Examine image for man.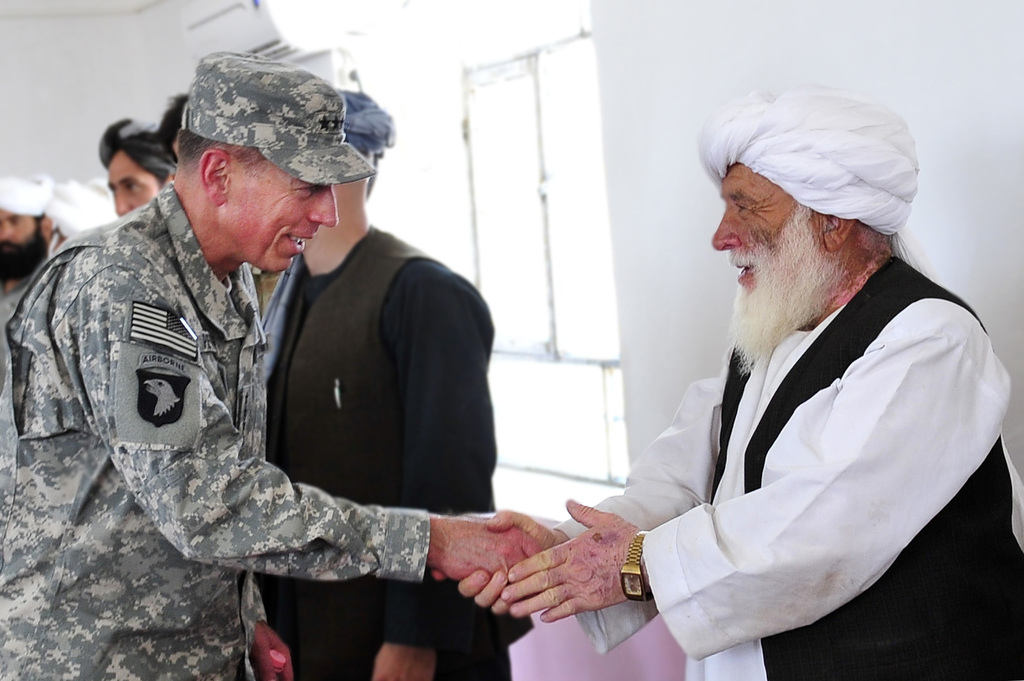
Examination result: {"x1": 0, "y1": 176, "x2": 63, "y2": 294}.
